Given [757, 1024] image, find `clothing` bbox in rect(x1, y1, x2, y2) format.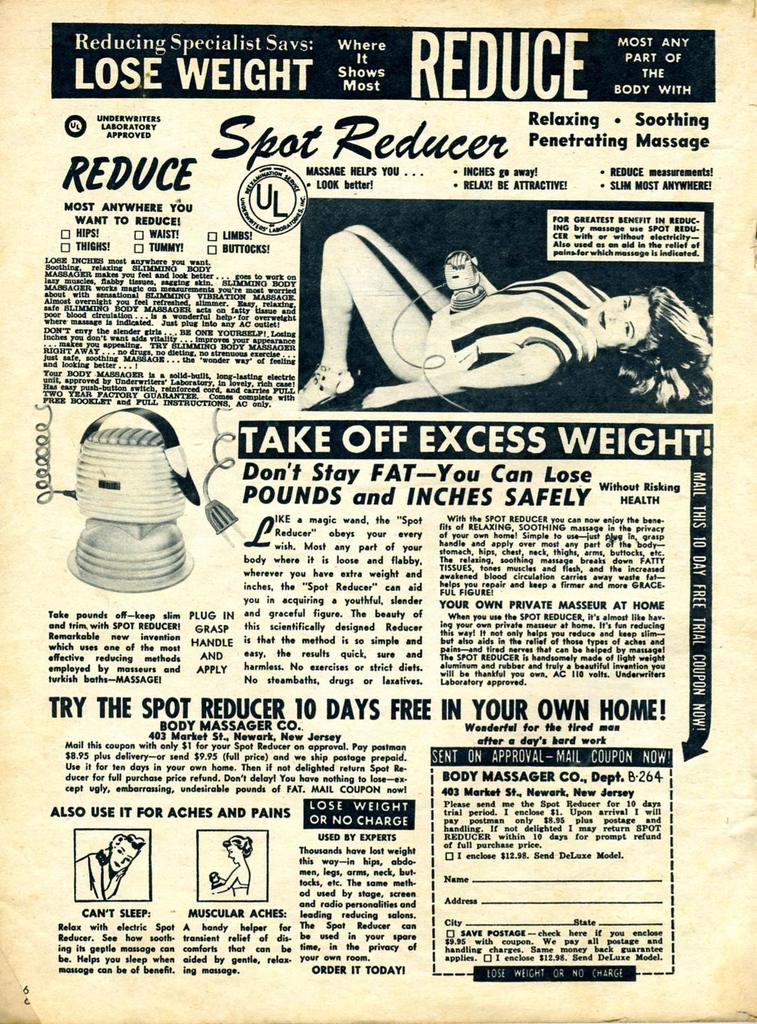
rect(323, 227, 569, 388).
